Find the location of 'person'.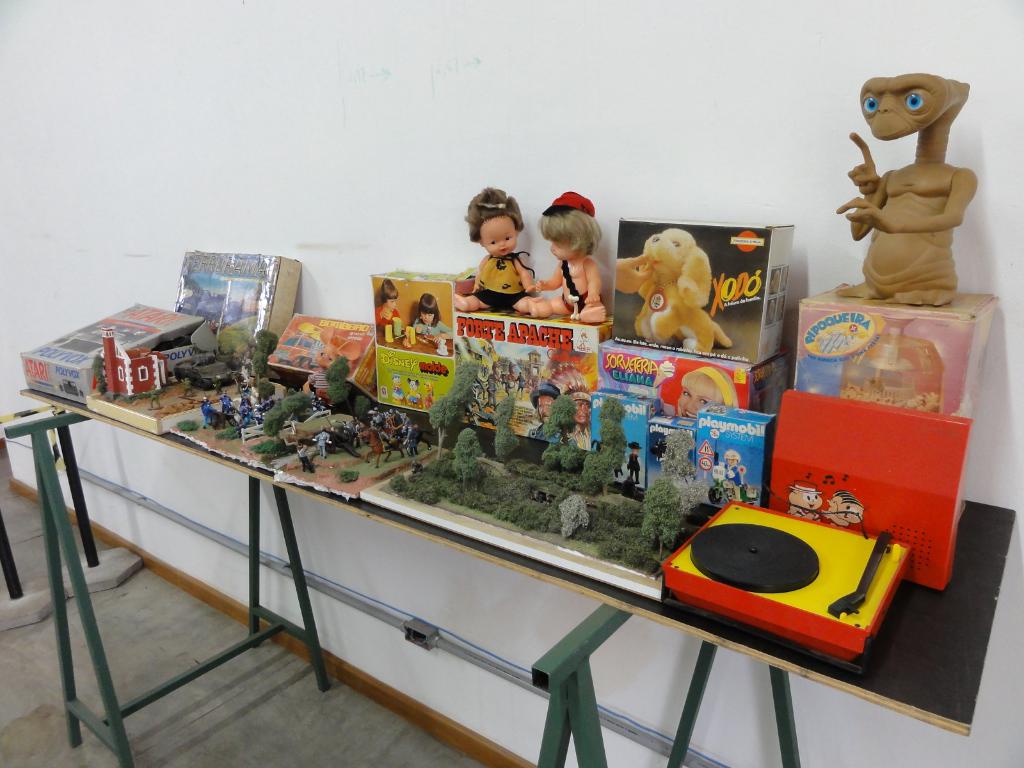
Location: <box>568,388,593,451</box>.
